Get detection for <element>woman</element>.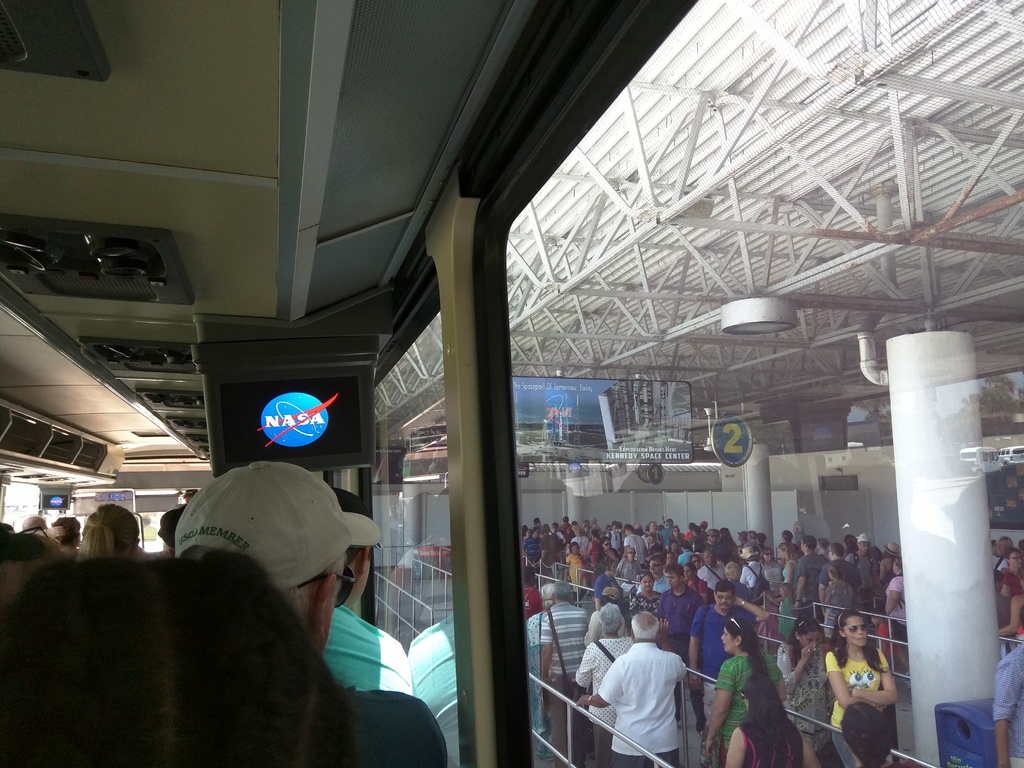
Detection: <region>596, 534, 619, 563</region>.
